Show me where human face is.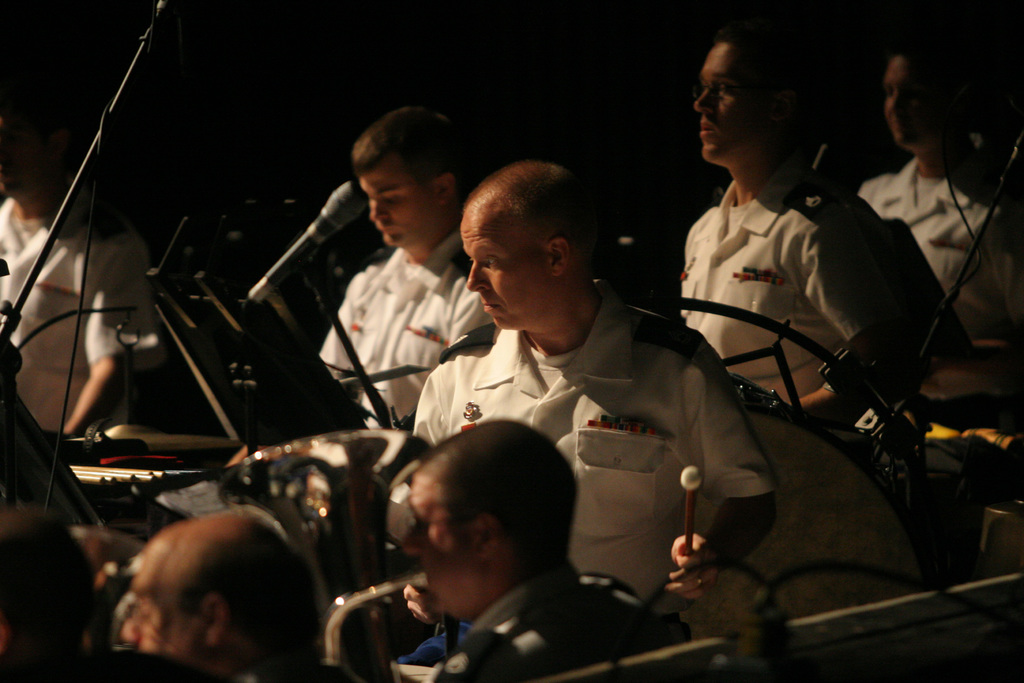
human face is at box(467, 210, 553, 335).
